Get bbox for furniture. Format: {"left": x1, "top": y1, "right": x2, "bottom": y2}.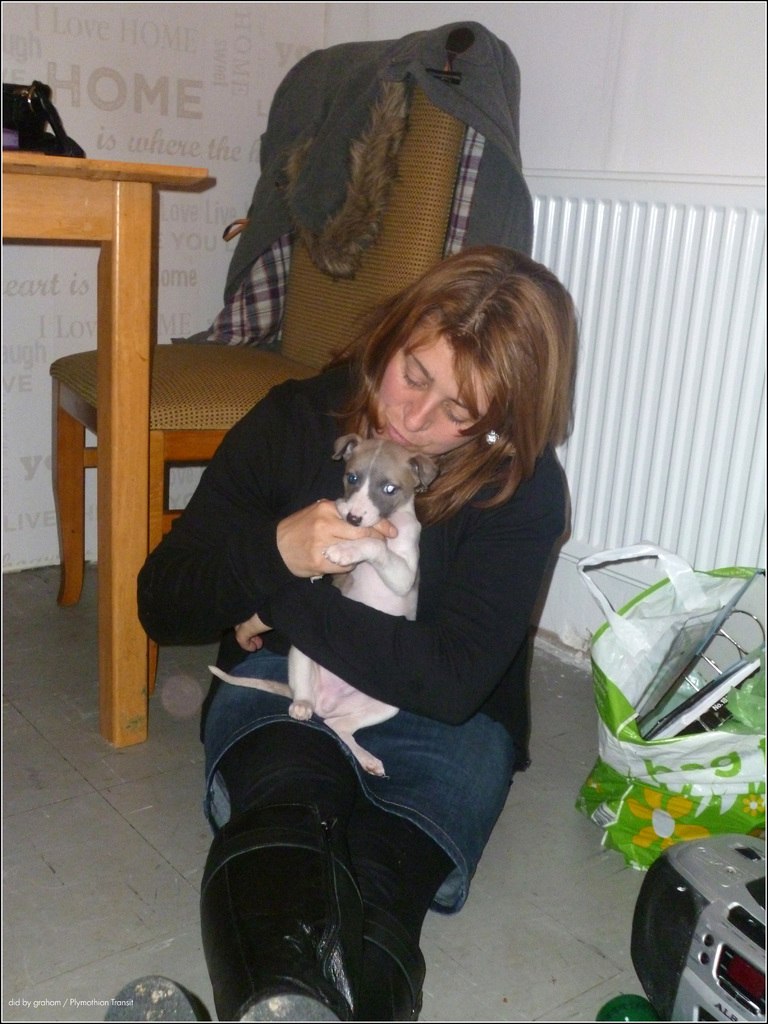
{"left": 0, "top": 155, "right": 211, "bottom": 748}.
